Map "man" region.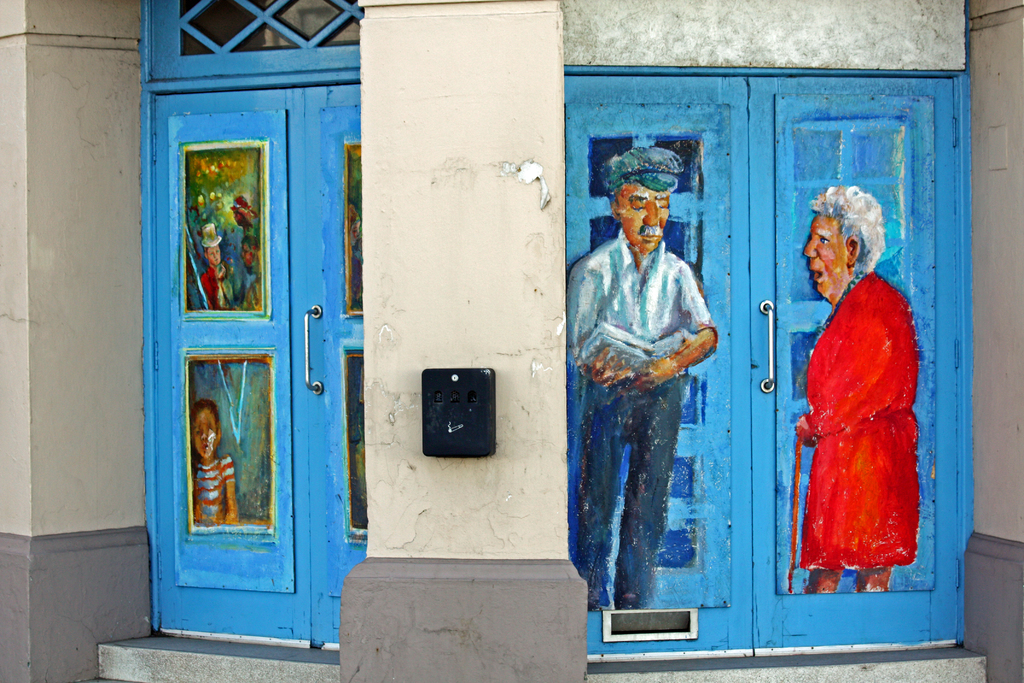
Mapped to crop(563, 146, 717, 614).
